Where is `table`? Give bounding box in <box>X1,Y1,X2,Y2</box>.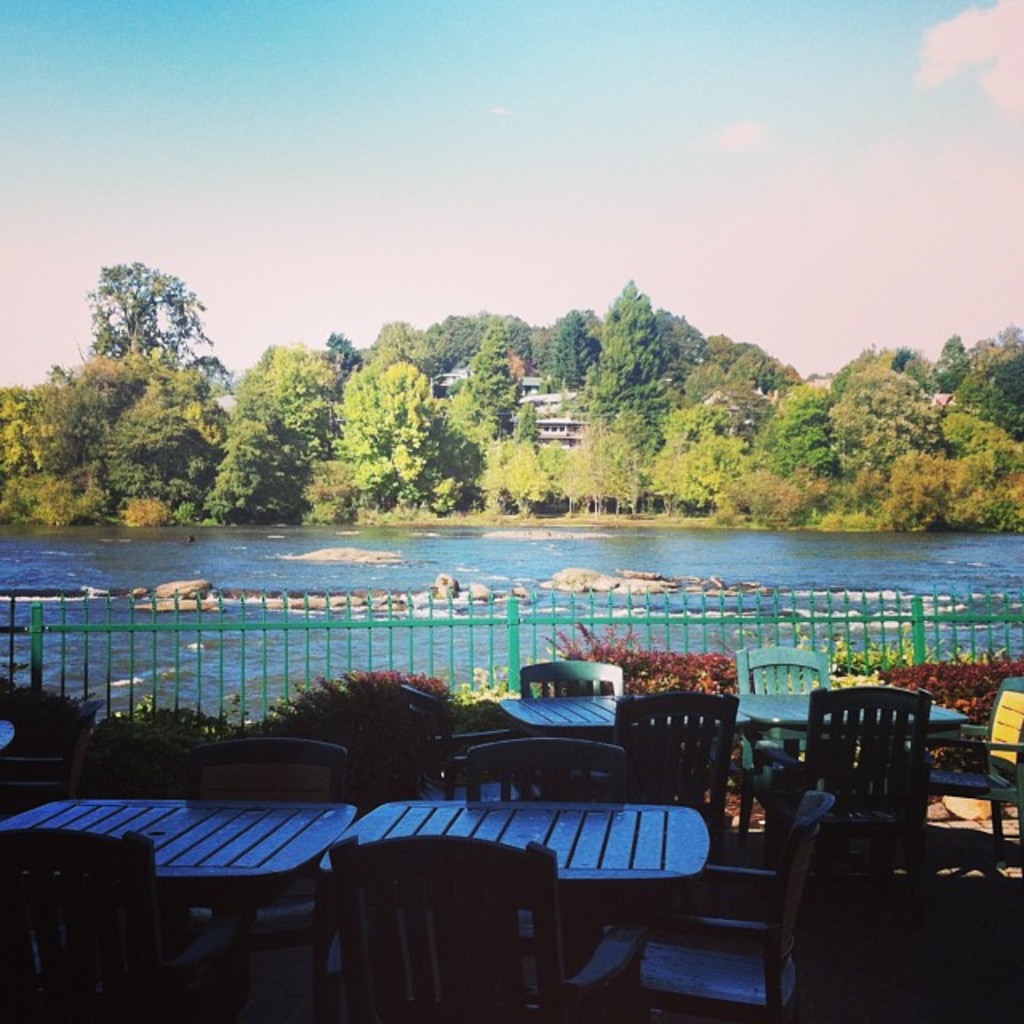
<box>739,694,966,726</box>.
